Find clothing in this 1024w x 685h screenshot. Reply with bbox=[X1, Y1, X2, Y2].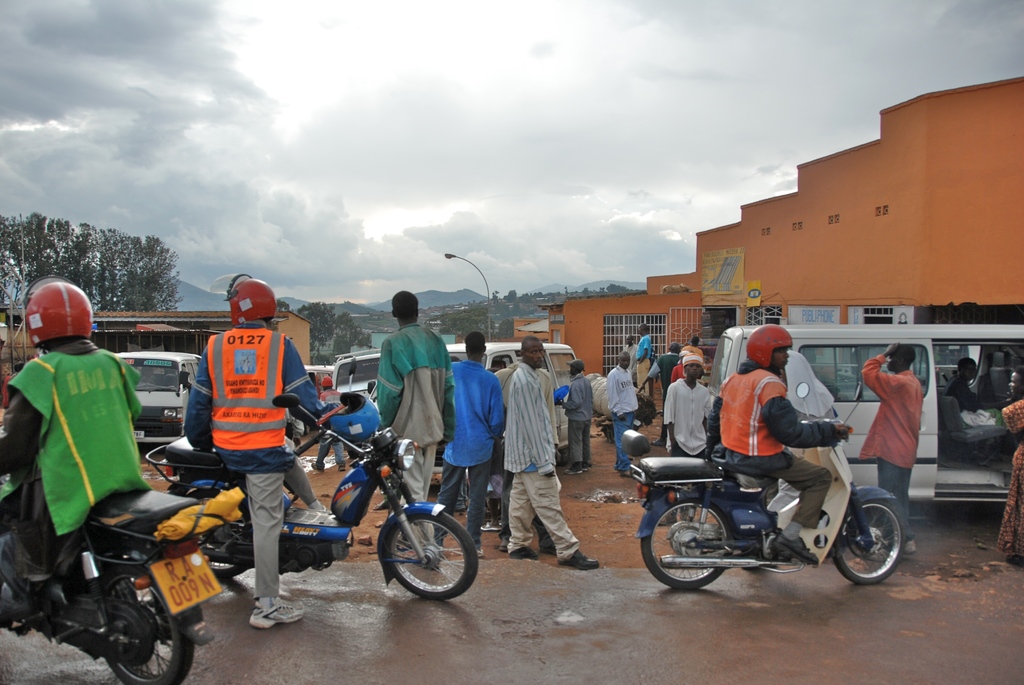
bbox=[491, 359, 591, 555].
